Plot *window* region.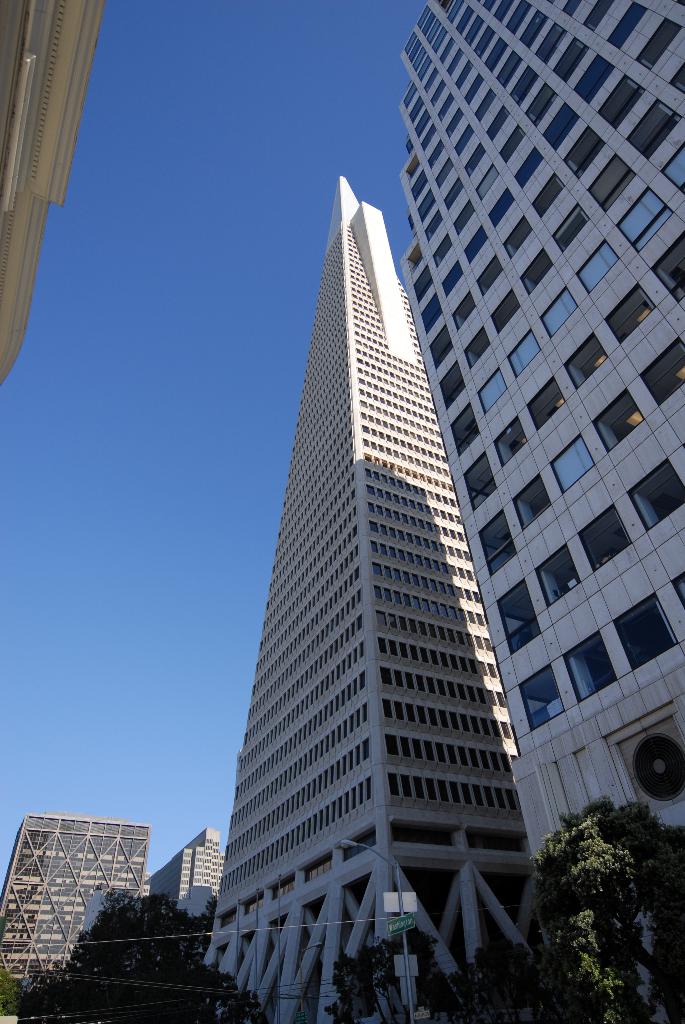
Plotted at [642,470,670,515].
